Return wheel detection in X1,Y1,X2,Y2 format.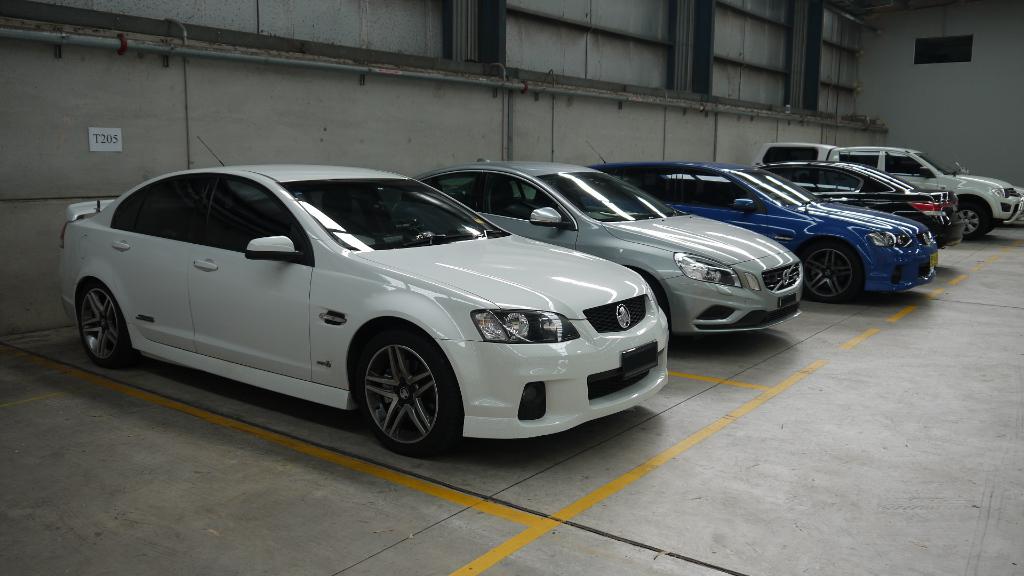
351,336,440,439.
